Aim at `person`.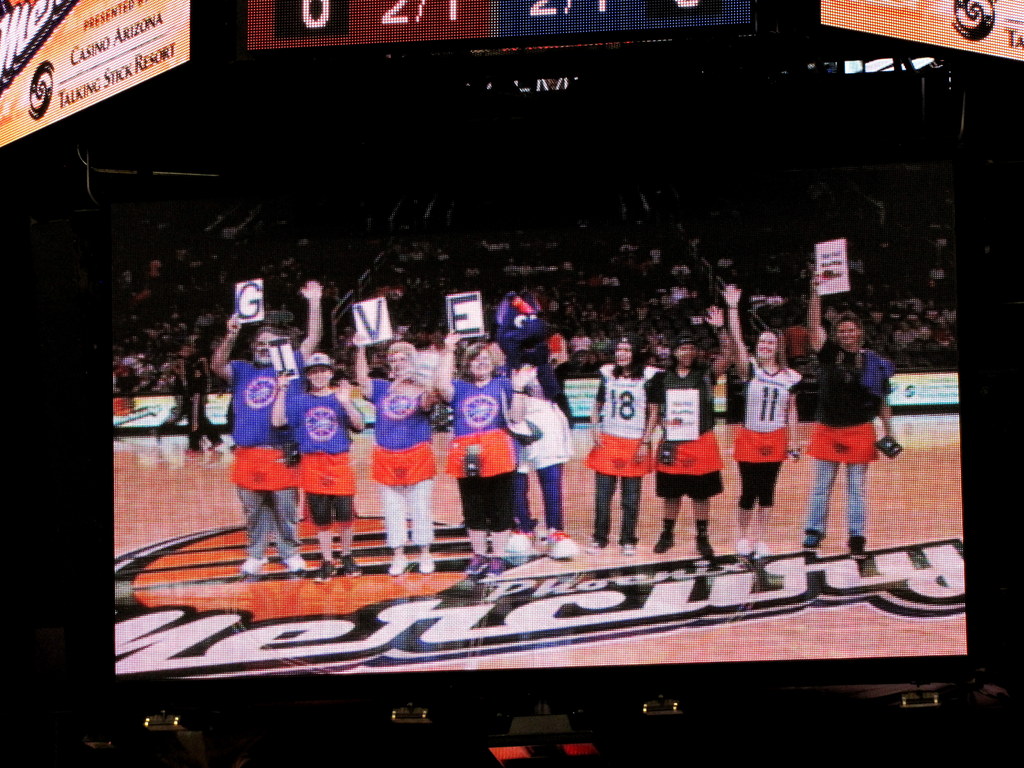
Aimed at (x1=202, y1=276, x2=325, y2=586).
